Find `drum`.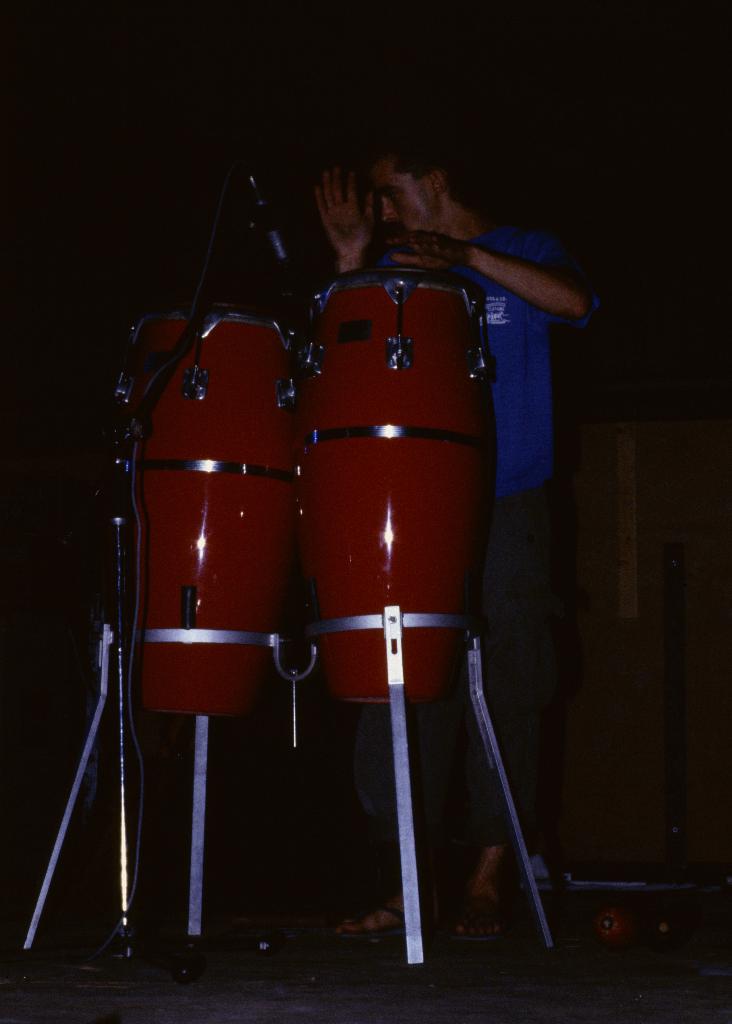
[left=127, top=310, right=285, bottom=719].
